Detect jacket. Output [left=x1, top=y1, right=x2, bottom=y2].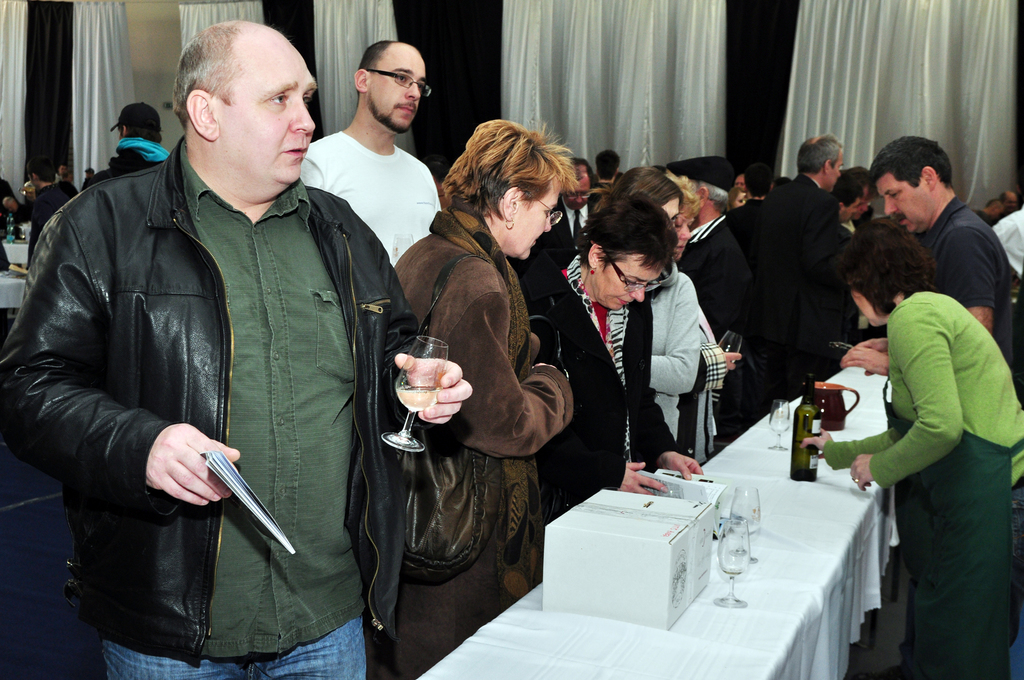
[left=8, top=92, right=416, bottom=642].
